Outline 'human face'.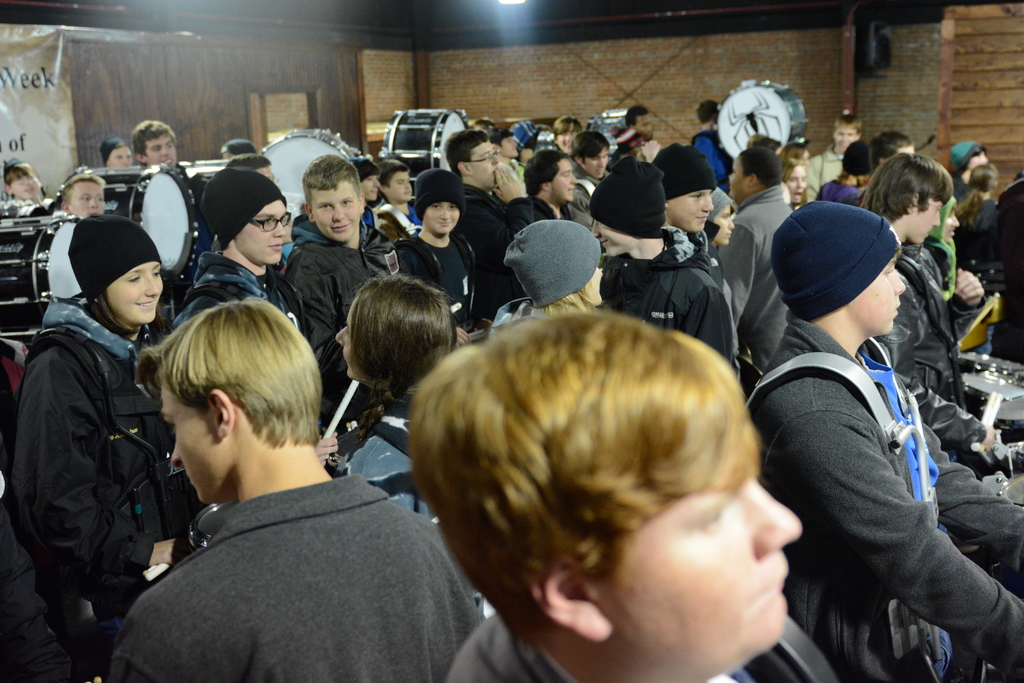
Outline: x1=68, y1=183, x2=104, y2=222.
